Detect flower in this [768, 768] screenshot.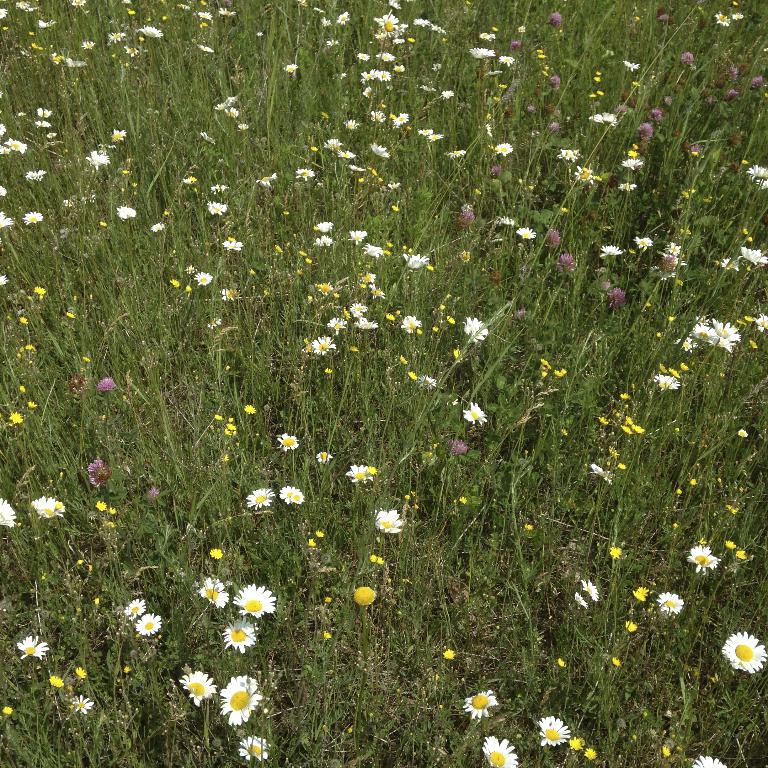
Detection: box(345, 160, 364, 175).
